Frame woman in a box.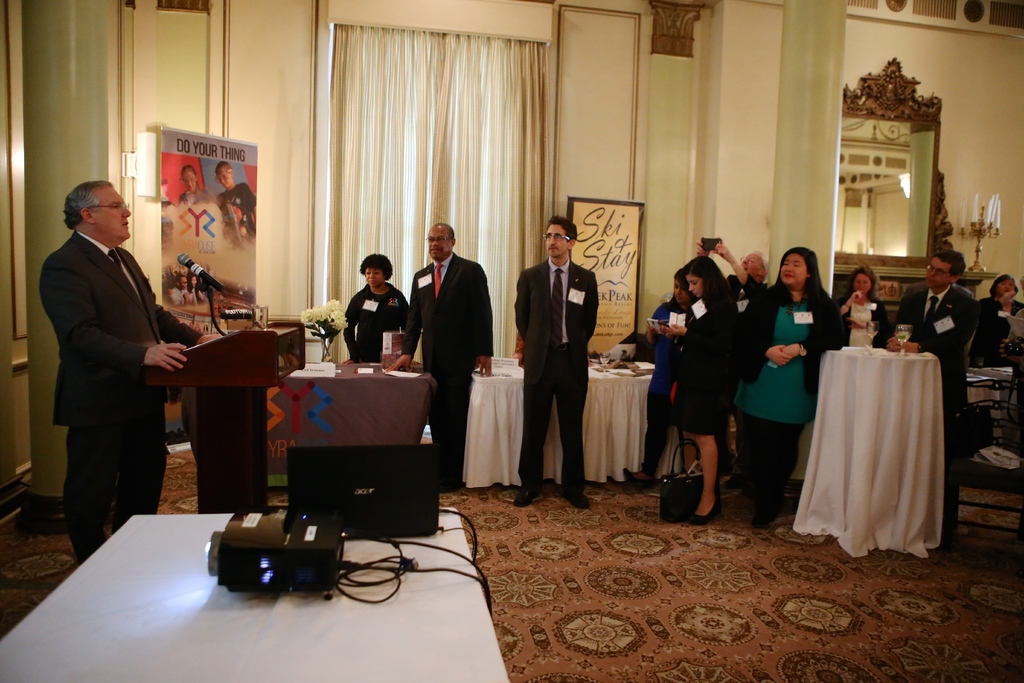
bbox=(963, 278, 1023, 361).
